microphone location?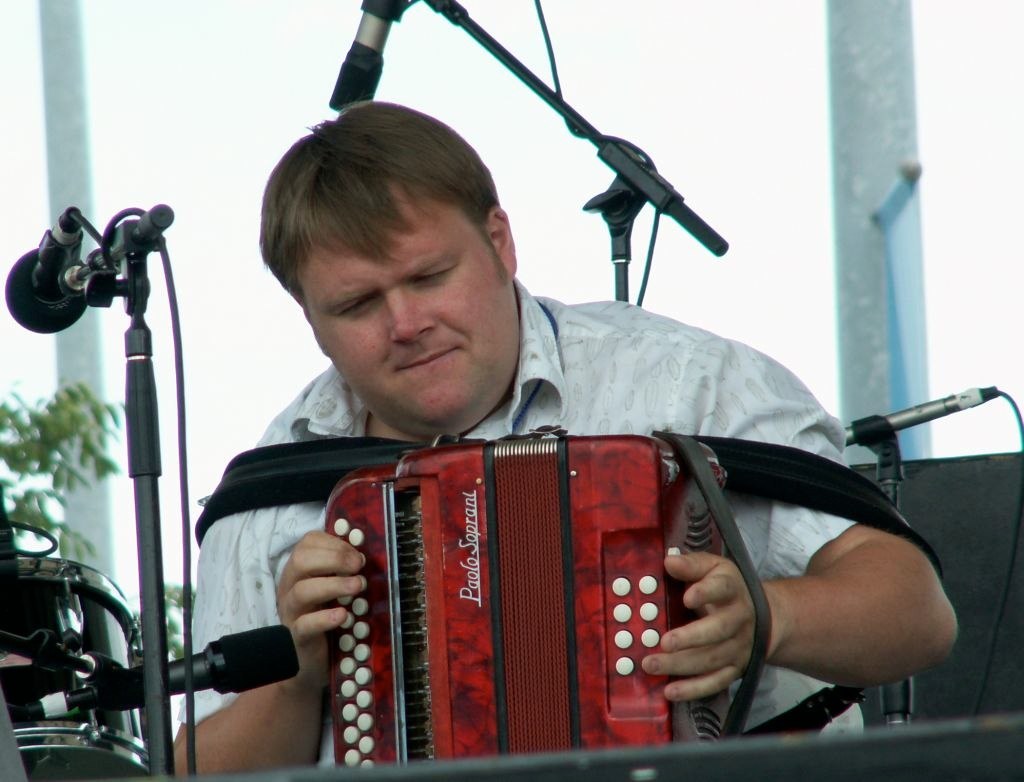
{"x1": 95, "y1": 618, "x2": 298, "y2": 717}
